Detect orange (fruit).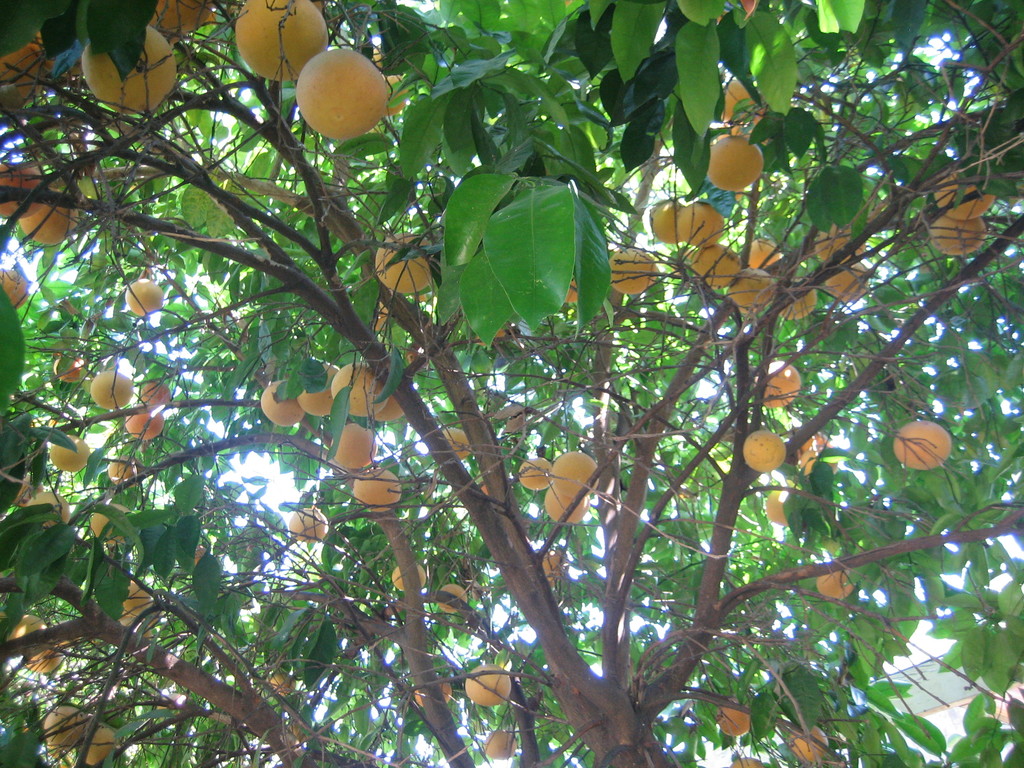
Detected at bbox=[373, 236, 442, 296].
